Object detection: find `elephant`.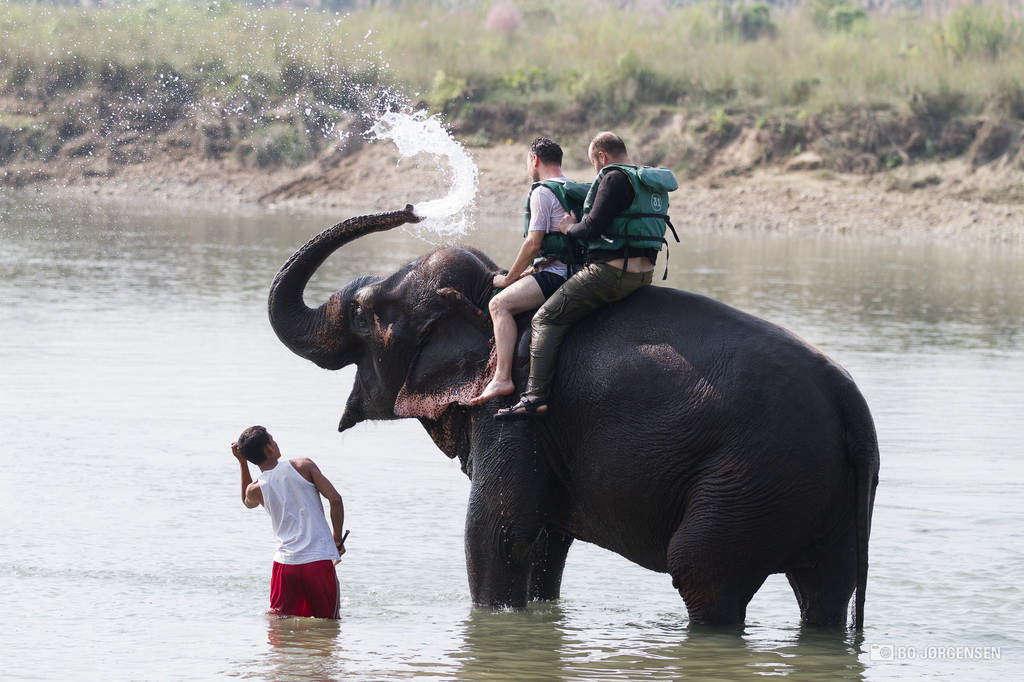
<region>275, 198, 881, 638</region>.
